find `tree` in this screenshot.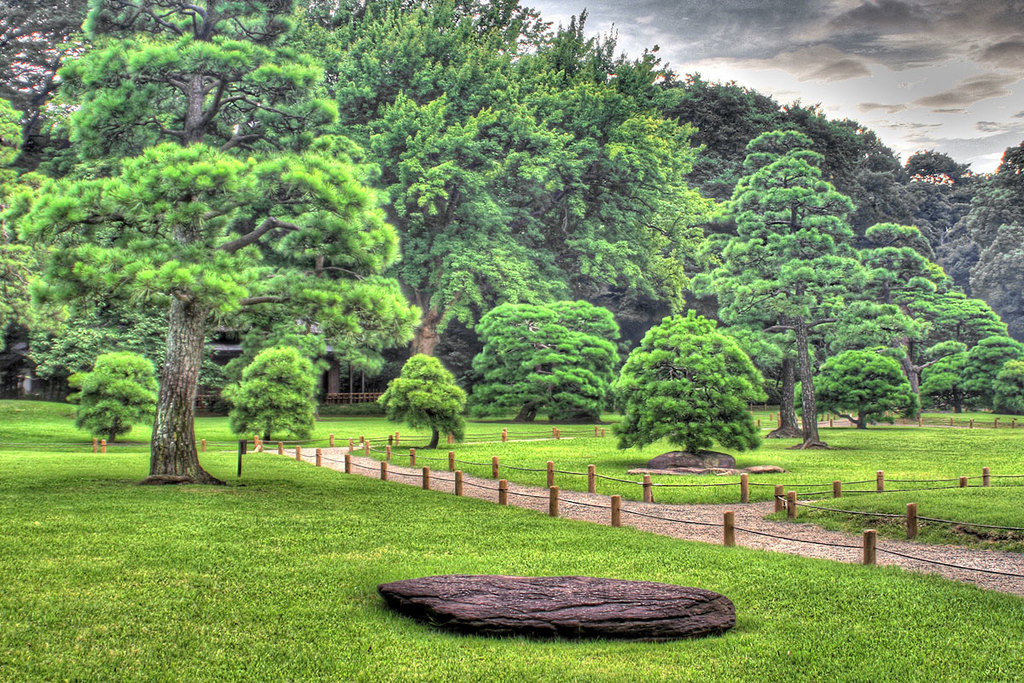
The bounding box for `tree` is <region>11, 4, 410, 484</region>.
